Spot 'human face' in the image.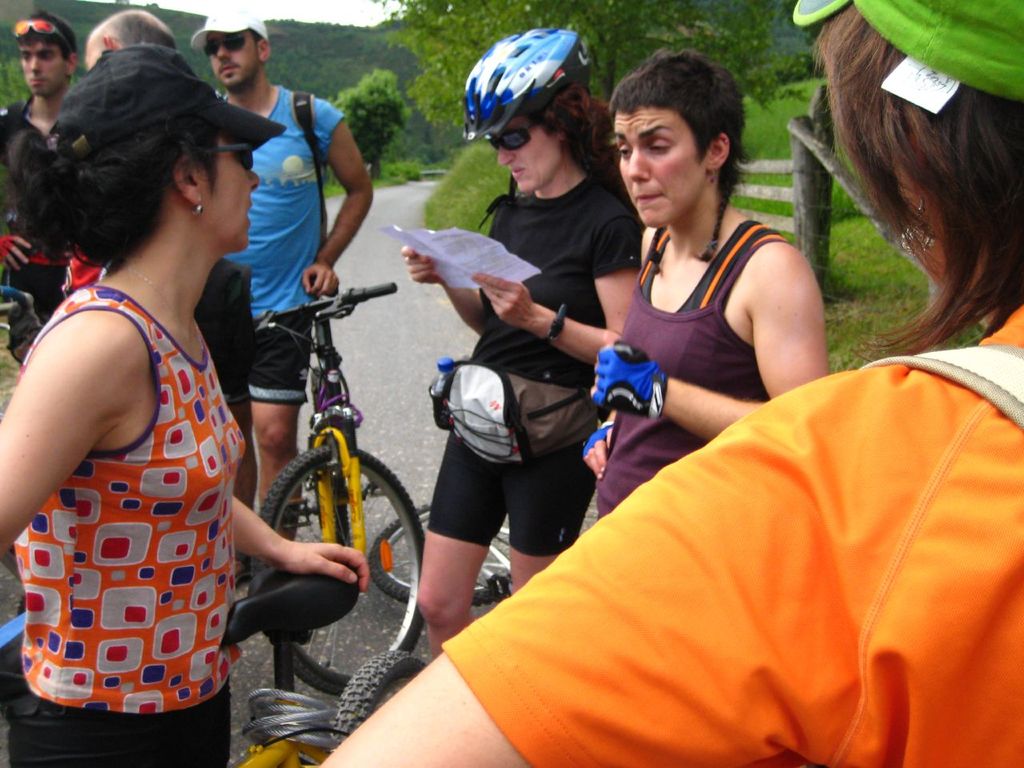
'human face' found at [494, 122, 561, 194].
